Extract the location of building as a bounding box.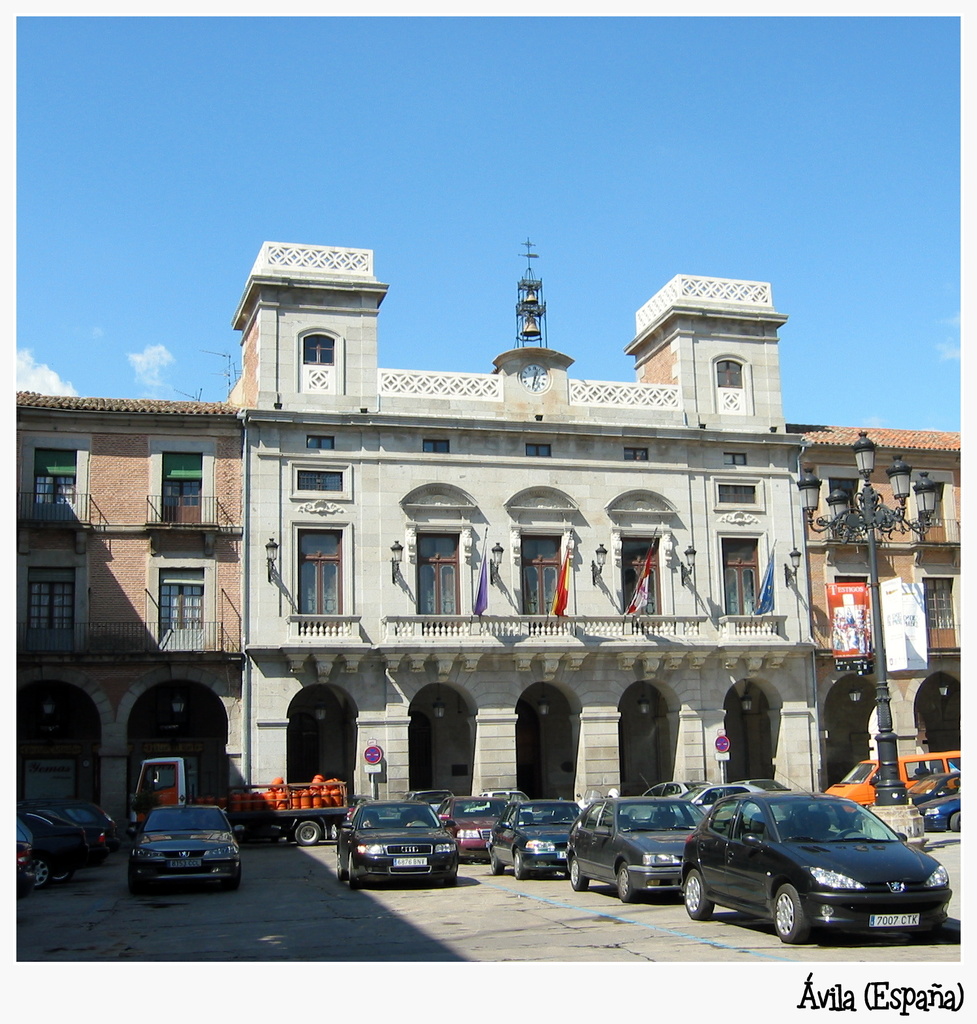
box(802, 425, 967, 782).
